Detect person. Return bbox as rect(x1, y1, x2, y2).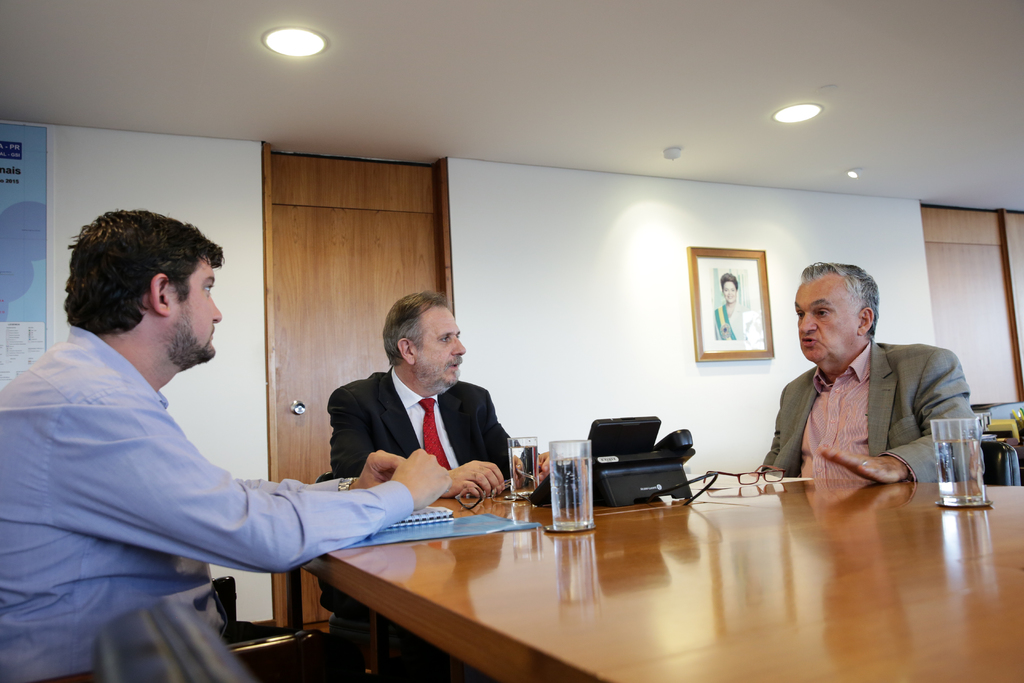
rect(326, 286, 564, 682).
